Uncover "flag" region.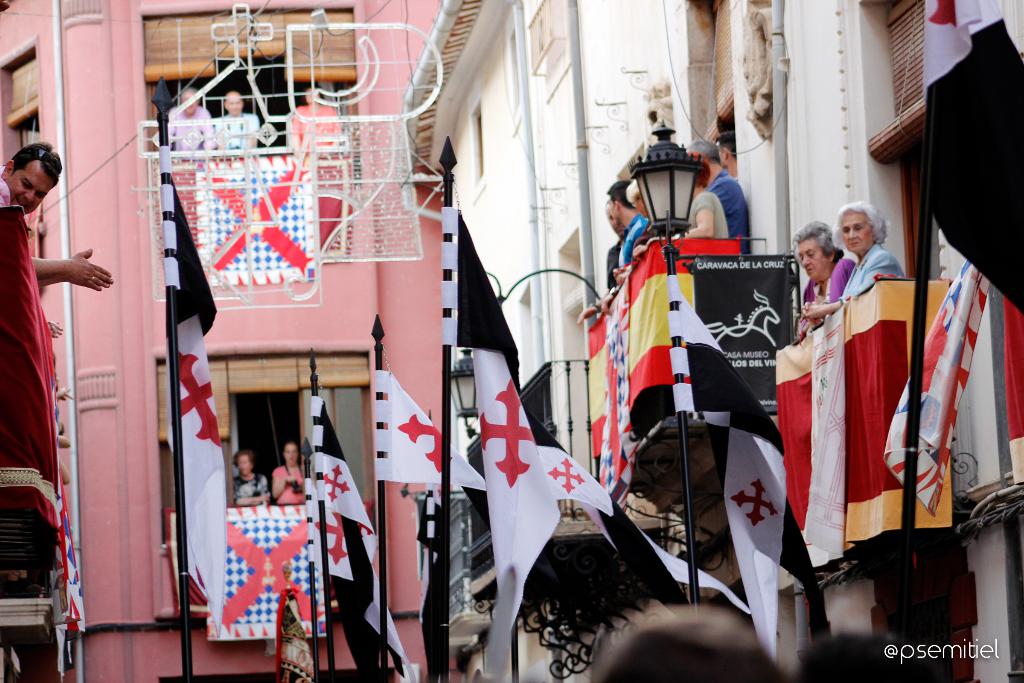
Uncovered: 467, 318, 589, 648.
